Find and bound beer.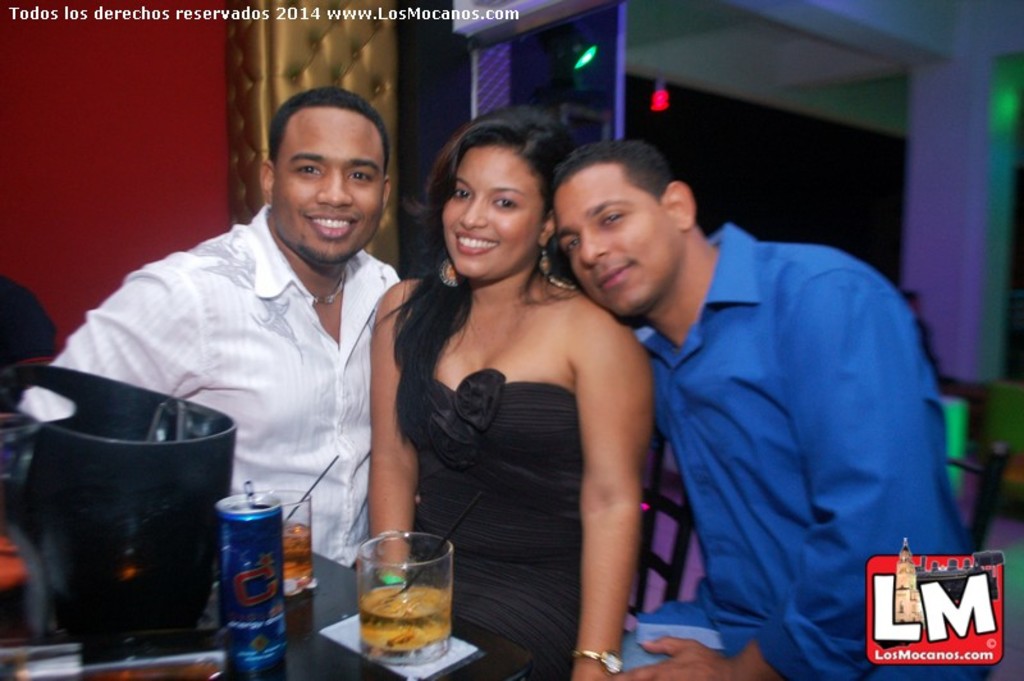
Bound: region(216, 484, 287, 664).
